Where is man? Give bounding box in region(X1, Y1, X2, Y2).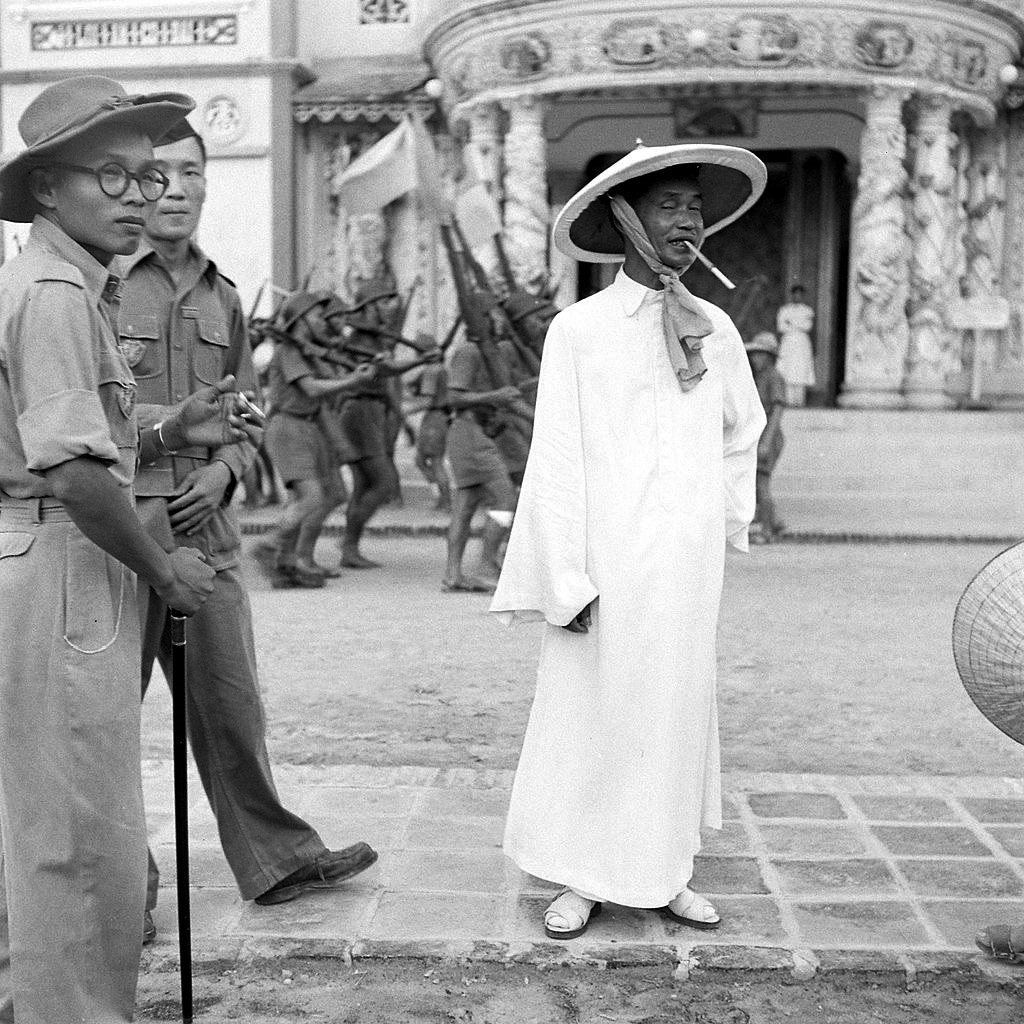
region(338, 293, 431, 575).
